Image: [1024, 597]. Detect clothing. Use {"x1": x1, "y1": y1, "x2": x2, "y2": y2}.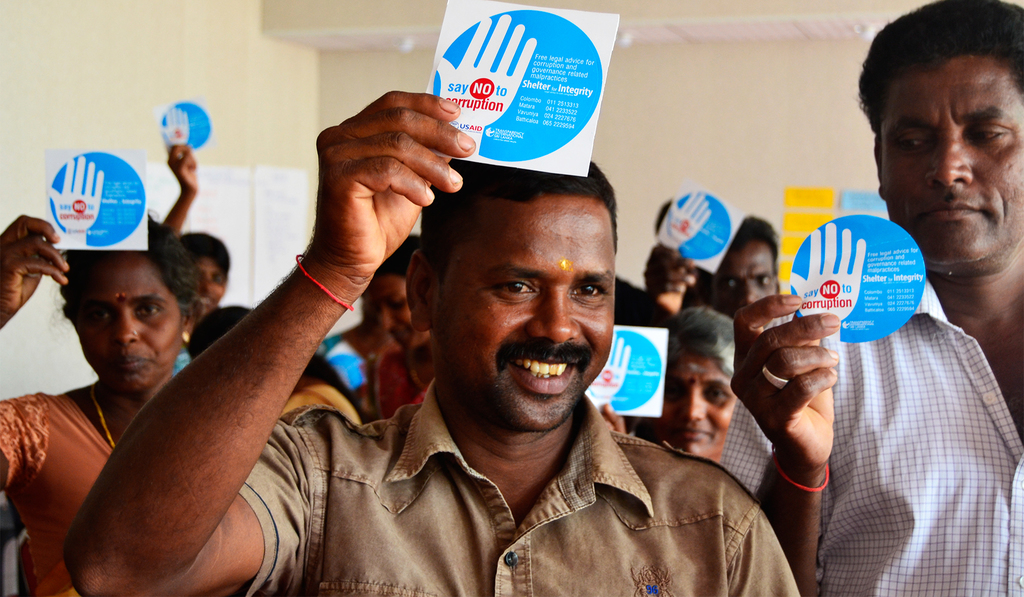
{"x1": 732, "y1": 282, "x2": 1023, "y2": 596}.
